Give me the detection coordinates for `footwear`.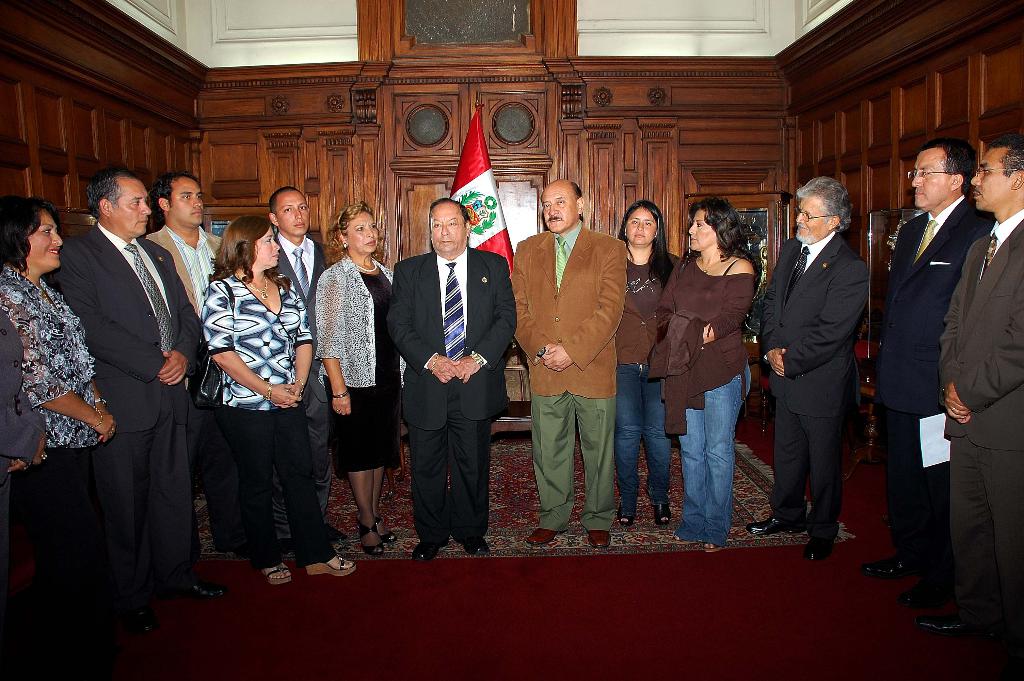
left=803, top=527, right=837, bottom=561.
